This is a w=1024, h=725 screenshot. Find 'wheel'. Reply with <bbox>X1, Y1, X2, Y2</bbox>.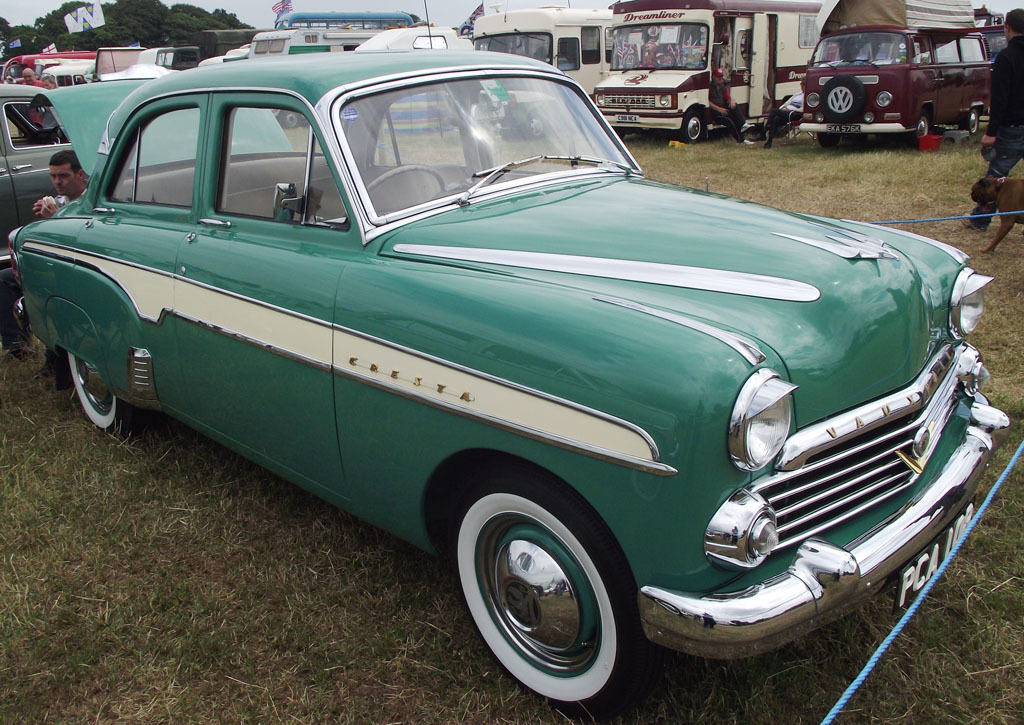
<bbox>460, 495, 619, 697</bbox>.
